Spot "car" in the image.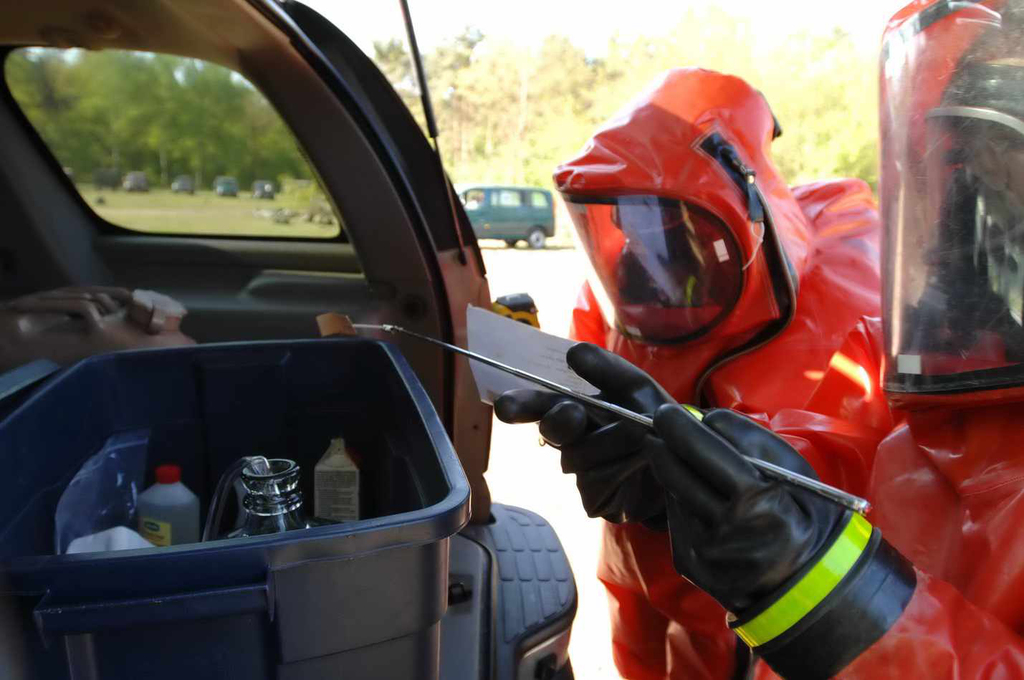
"car" found at [12,8,575,679].
